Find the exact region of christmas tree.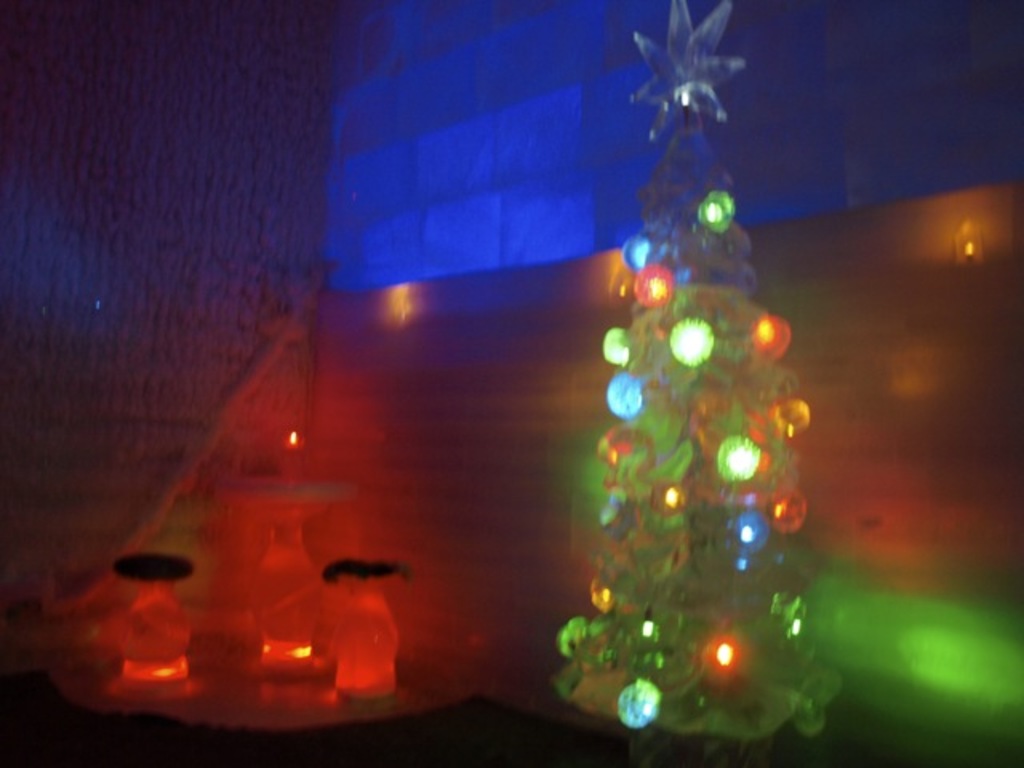
Exact region: l=547, t=0, r=853, b=766.
